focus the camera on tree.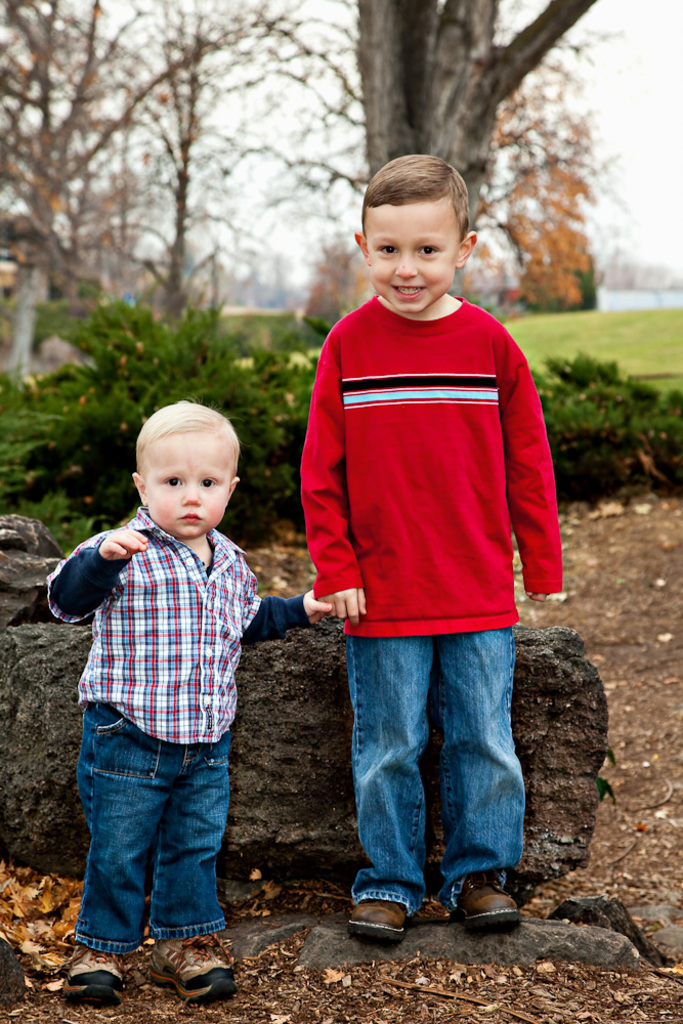
Focus region: (0,0,307,380).
